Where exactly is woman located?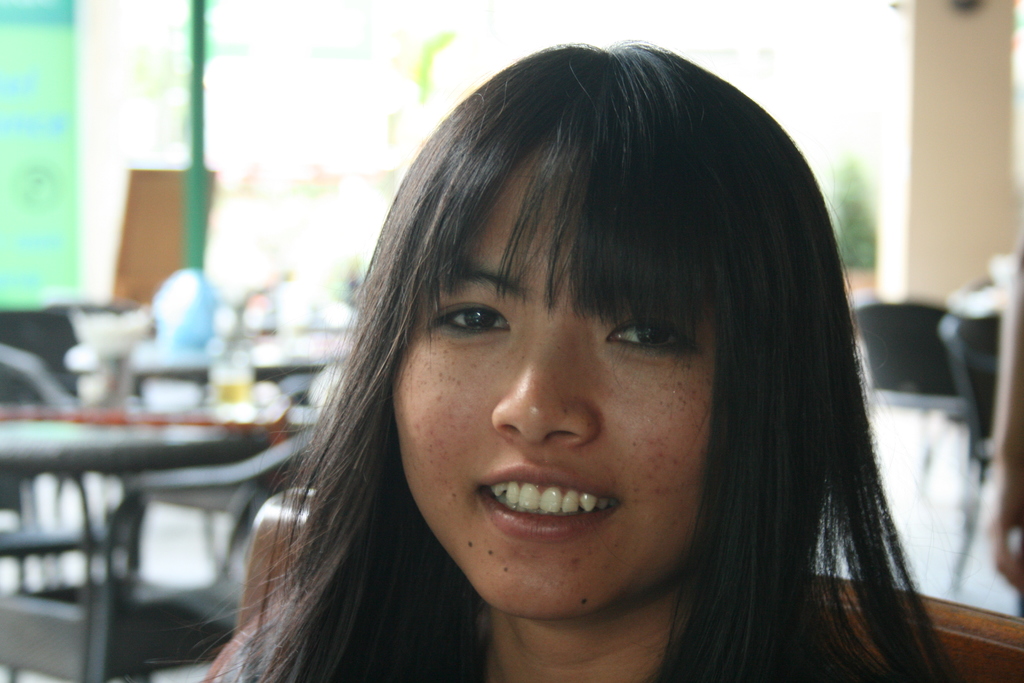
Its bounding box is detection(200, 32, 959, 682).
